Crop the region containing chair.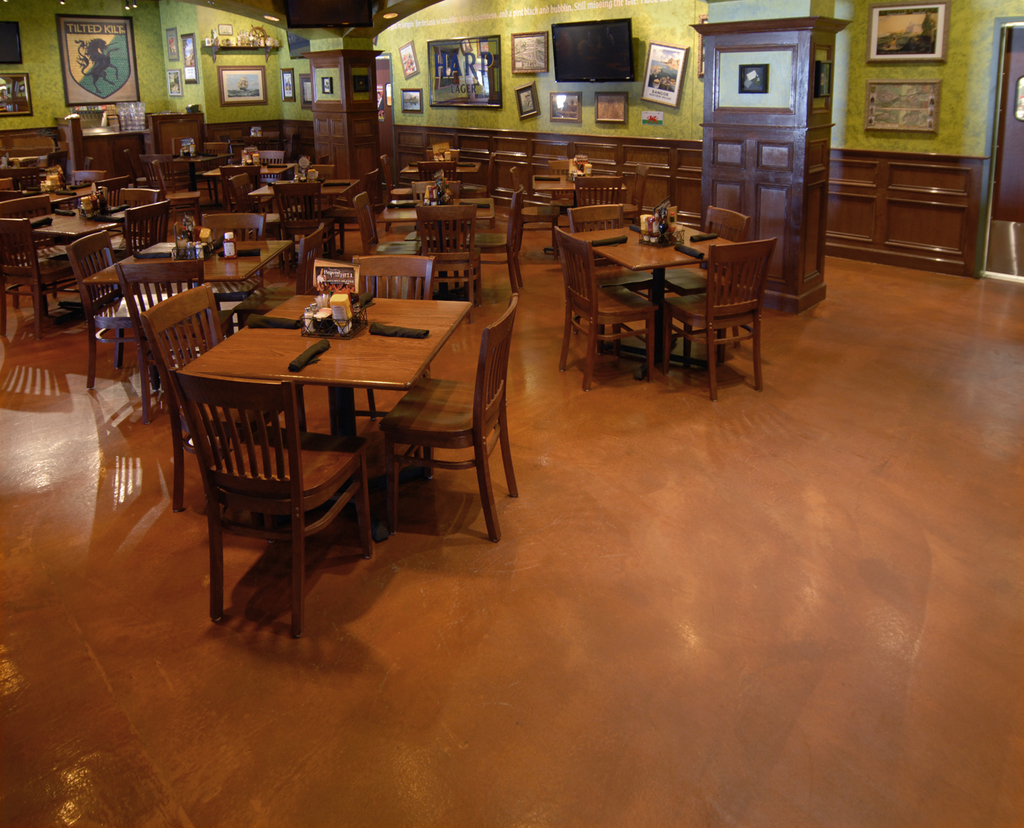
Crop region: {"left": 111, "top": 198, "right": 171, "bottom": 263}.
